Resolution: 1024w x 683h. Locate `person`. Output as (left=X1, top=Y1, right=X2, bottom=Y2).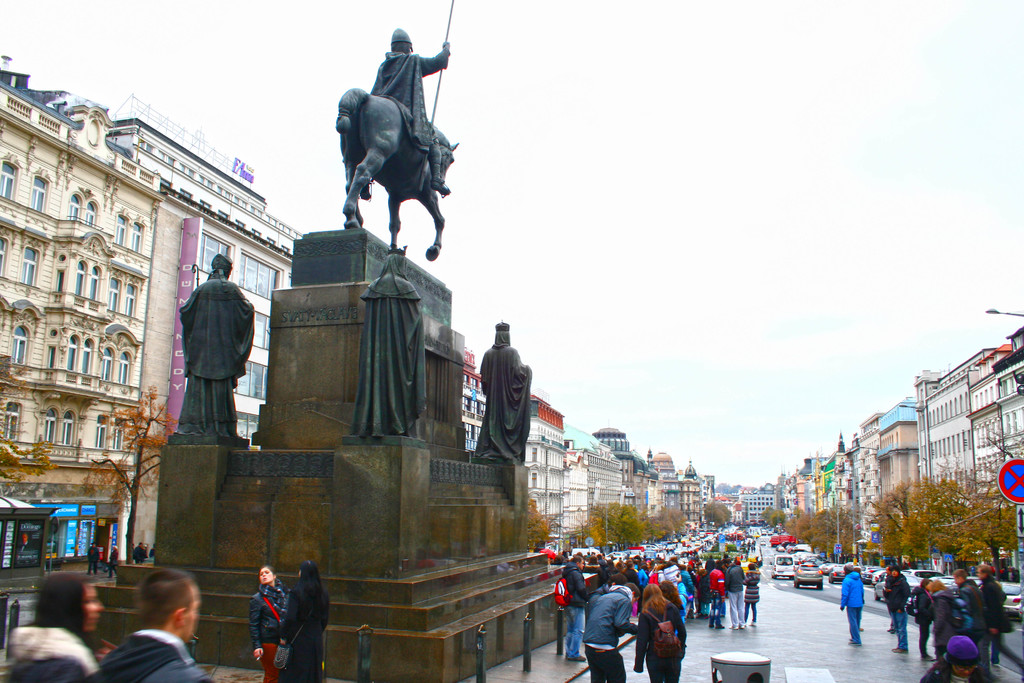
(left=955, top=564, right=993, bottom=629).
